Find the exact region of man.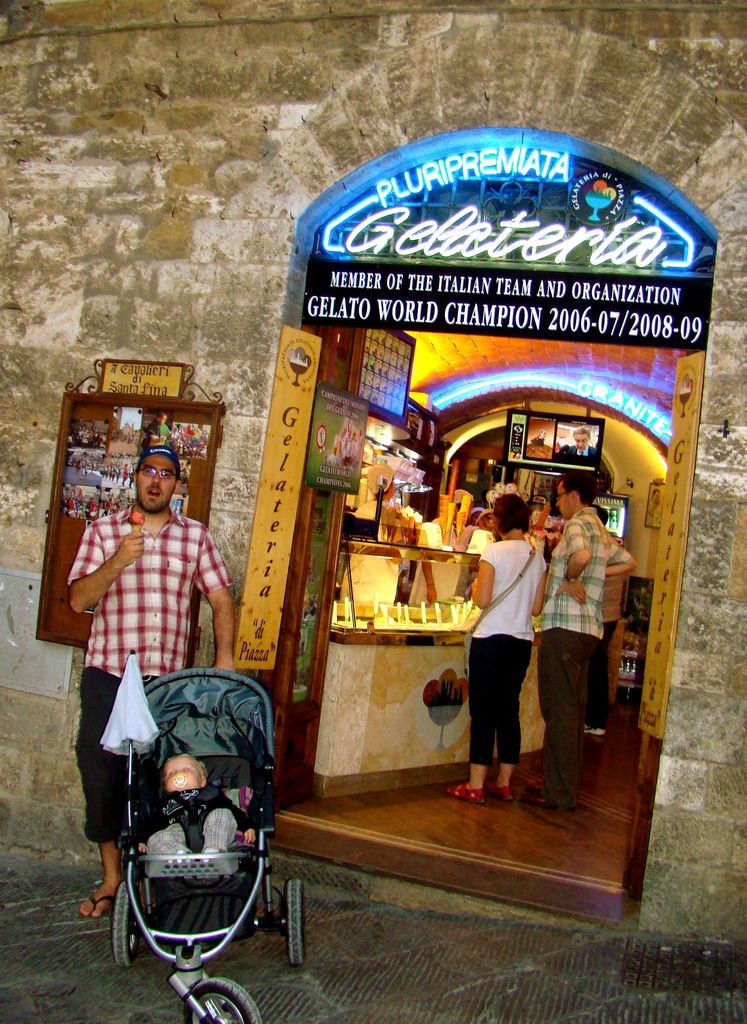
Exact region: x1=564 y1=428 x2=597 y2=456.
